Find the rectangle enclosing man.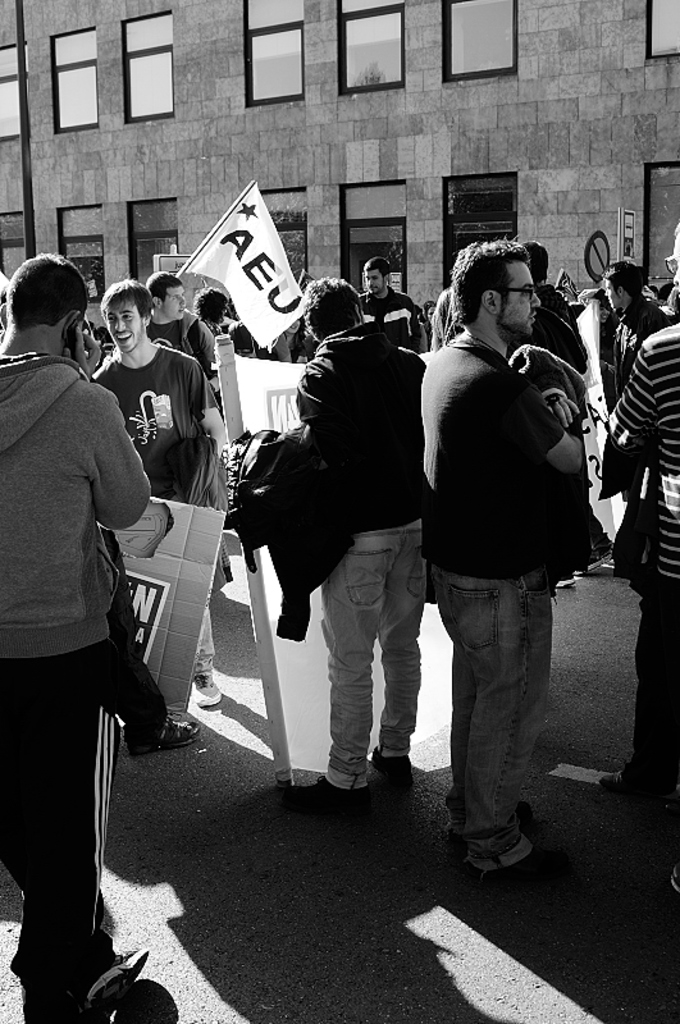
0:255:147:998.
